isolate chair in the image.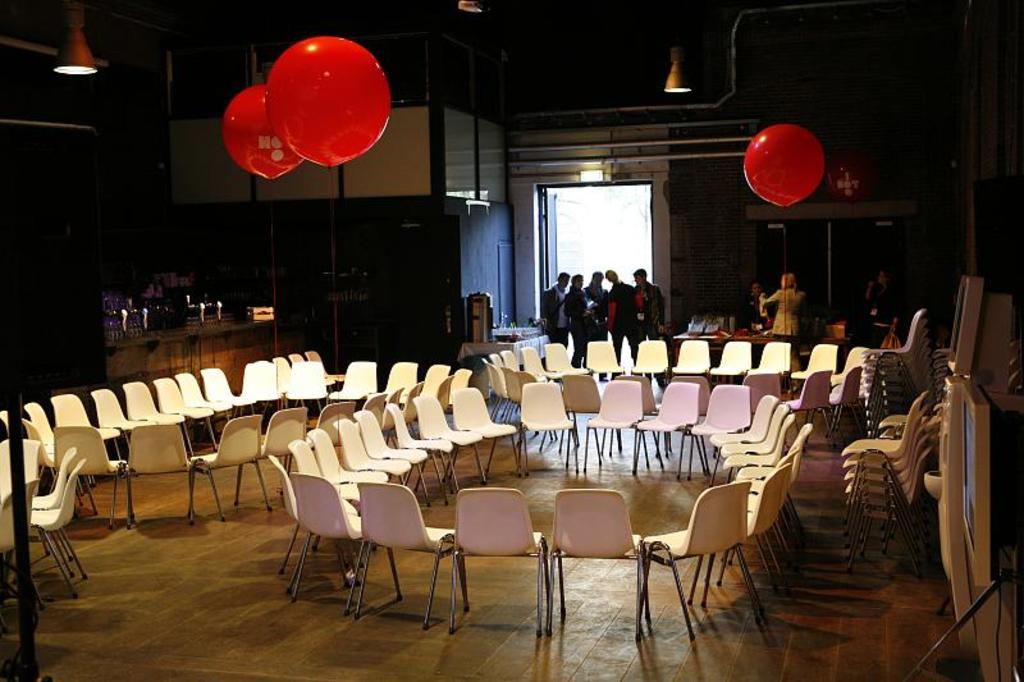
Isolated region: (x1=671, y1=339, x2=710, y2=380).
